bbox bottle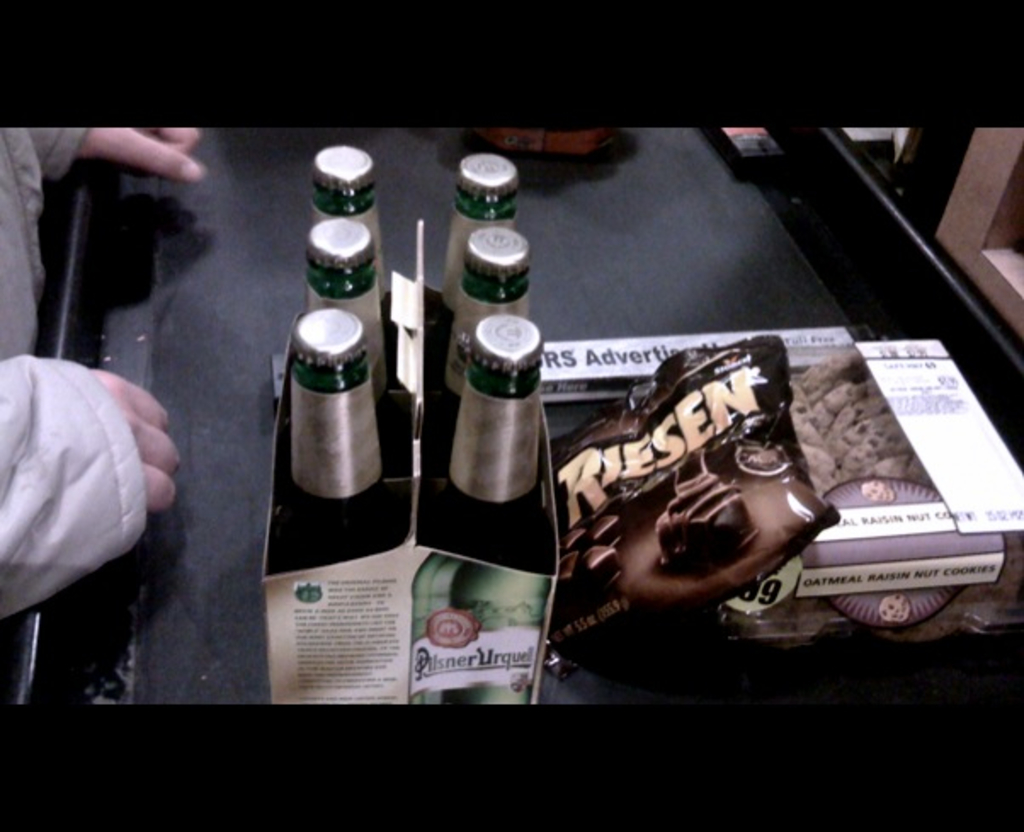
BBox(442, 218, 534, 395)
